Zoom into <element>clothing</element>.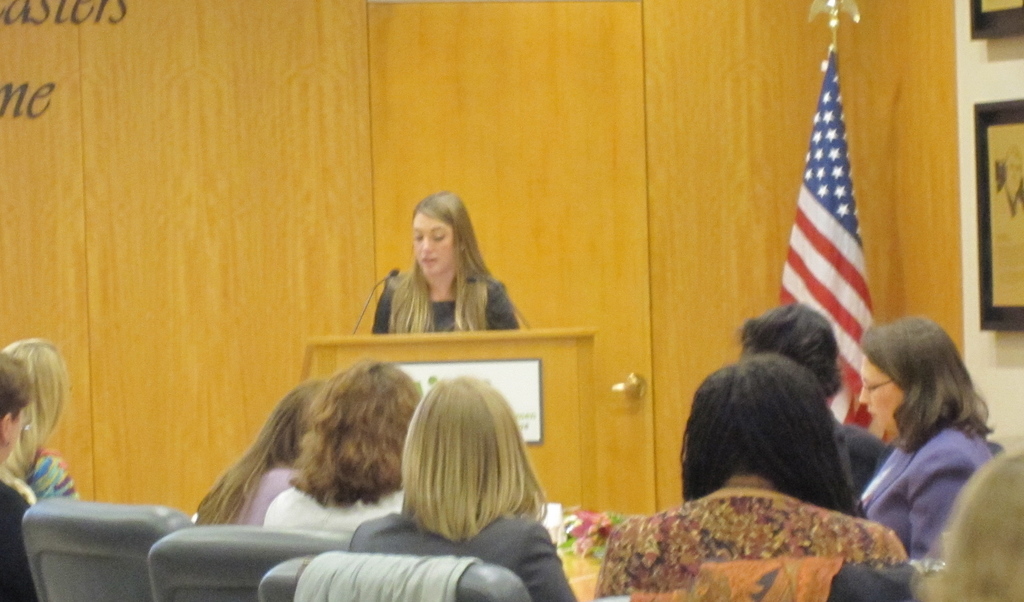
Zoom target: rect(588, 477, 913, 601).
